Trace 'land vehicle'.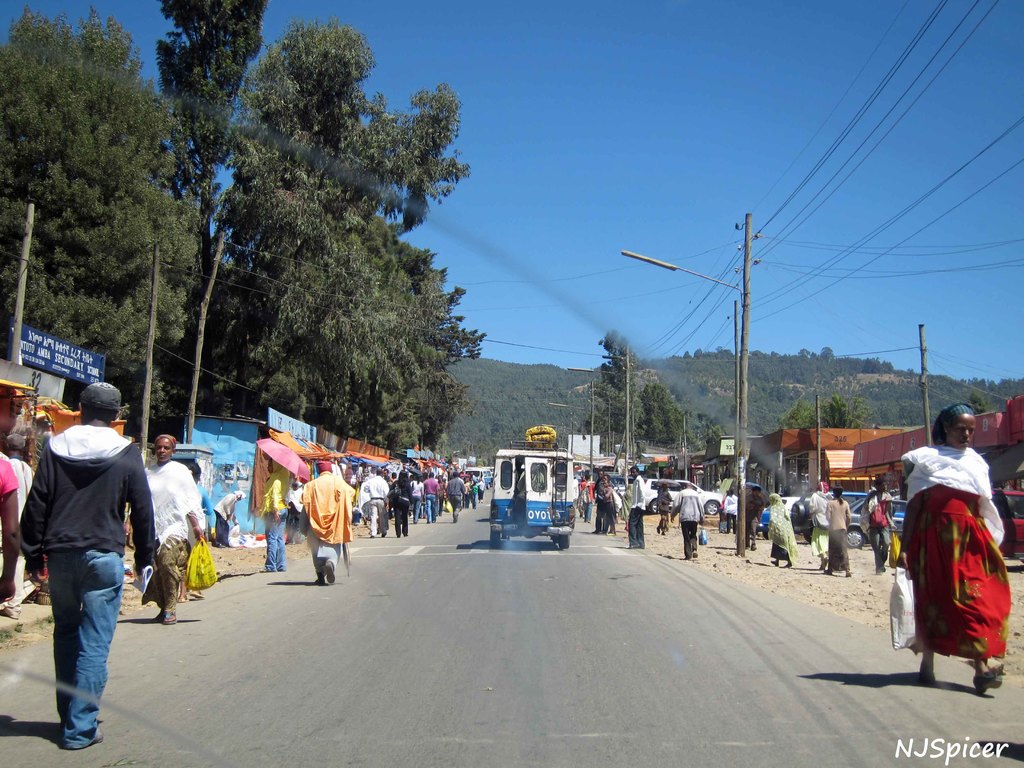
Traced to 992,487,1023,557.
